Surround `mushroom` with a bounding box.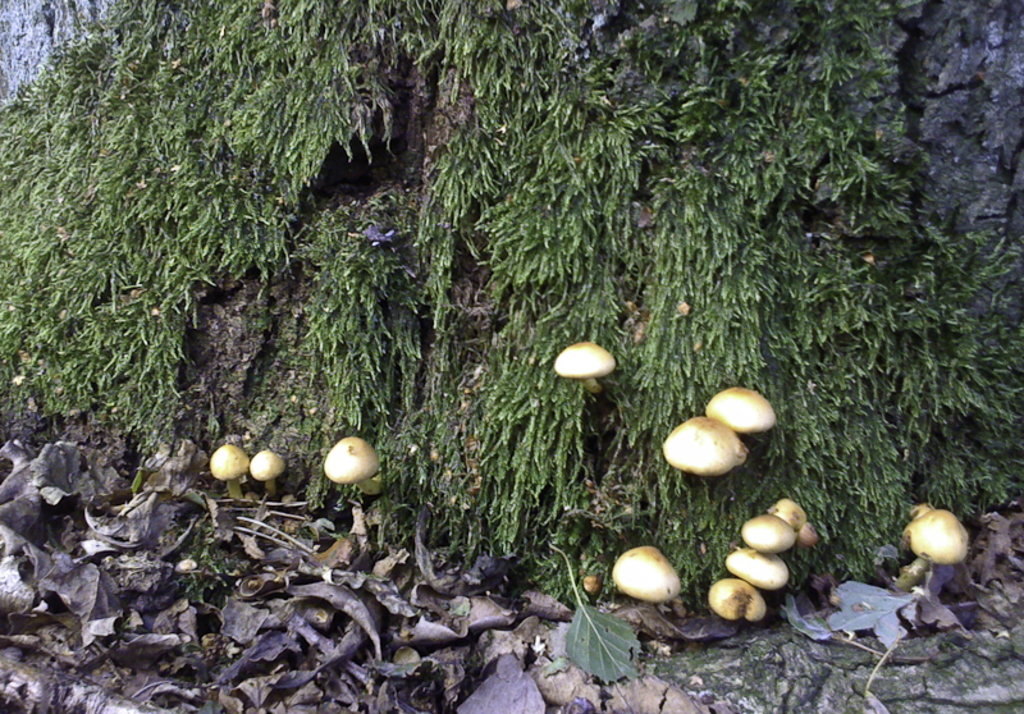
(x1=887, y1=502, x2=970, y2=591).
